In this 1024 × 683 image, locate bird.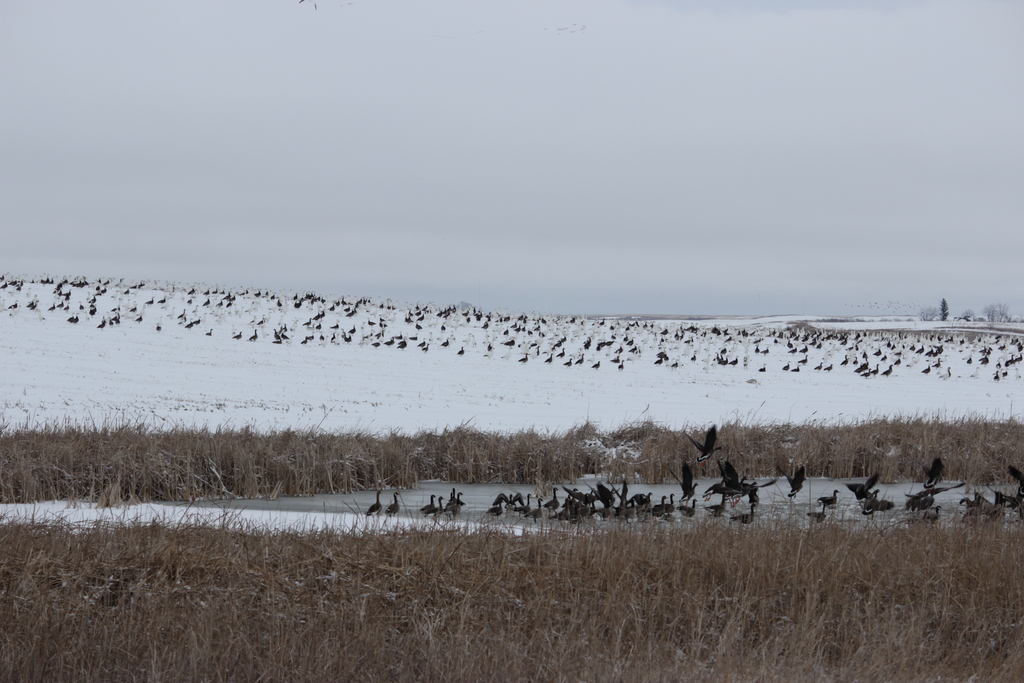
Bounding box: l=844, t=478, r=879, b=498.
